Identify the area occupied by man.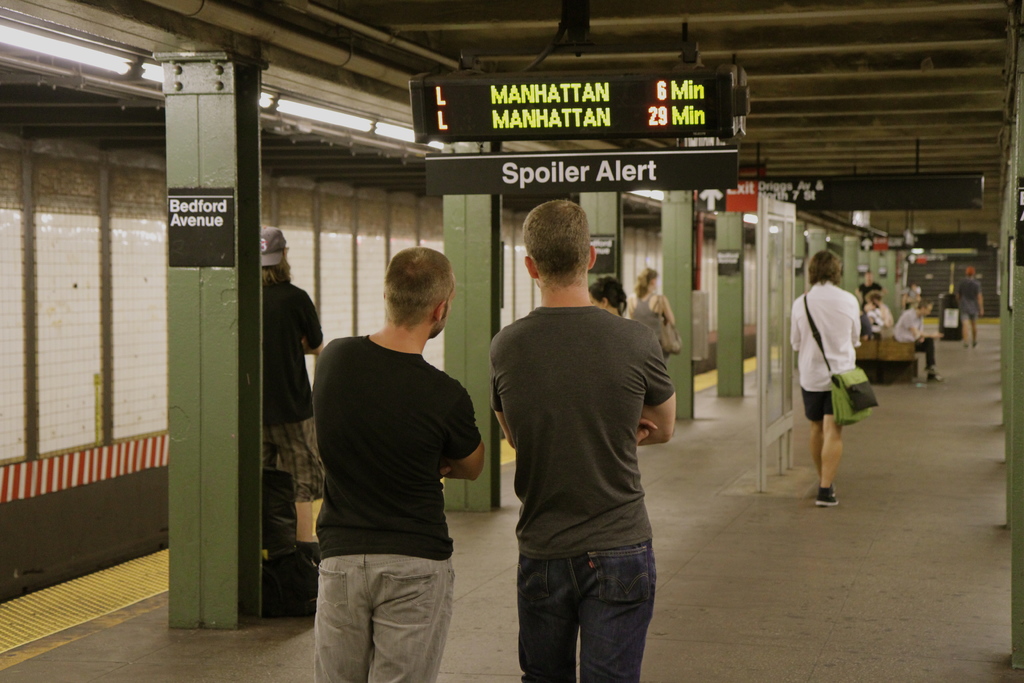
Area: [857,268,881,338].
